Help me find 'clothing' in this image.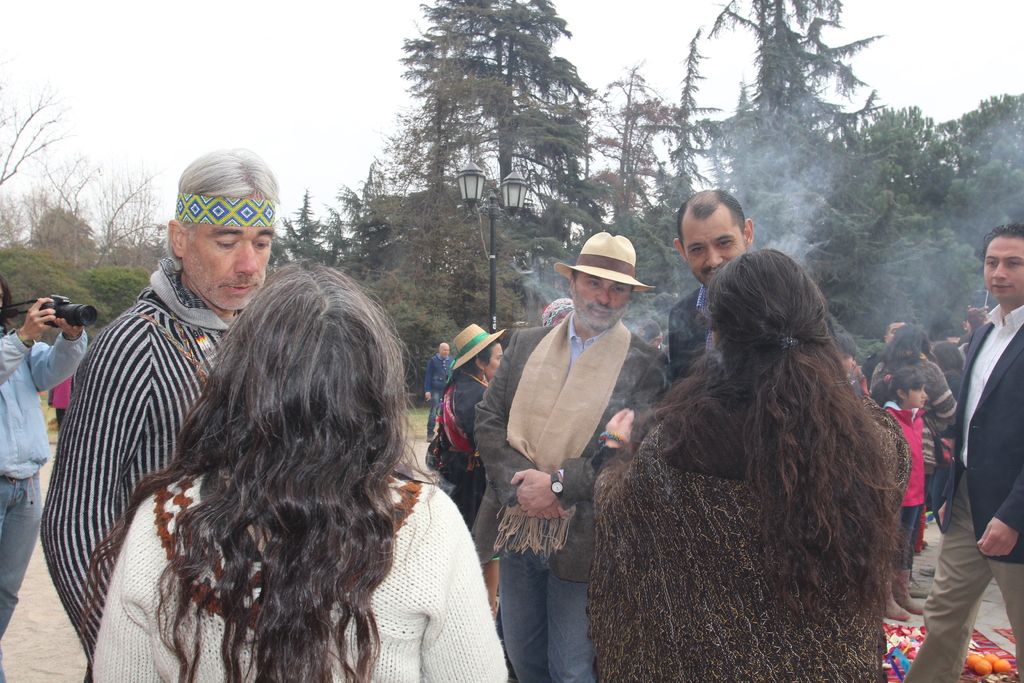
Found it: [425, 354, 452, 429].
